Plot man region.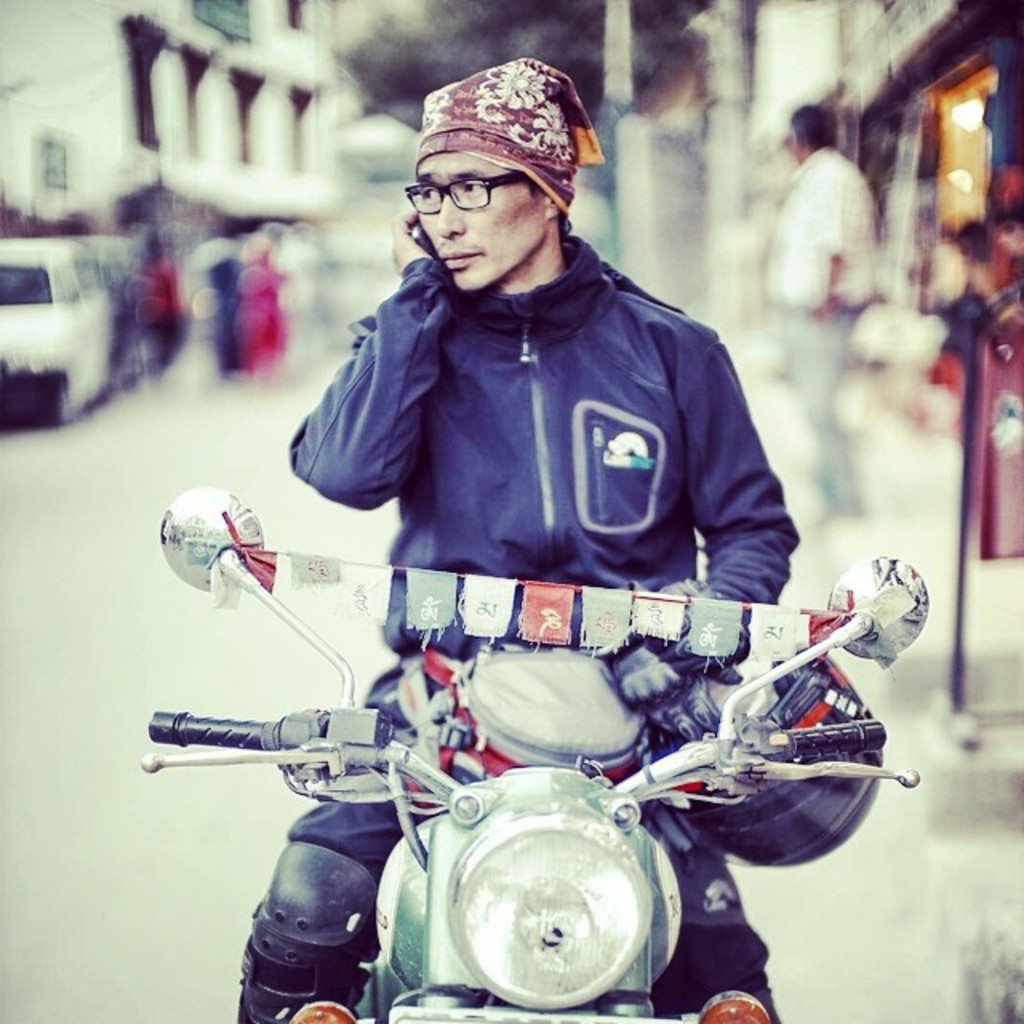
Plotted at [left=758, top=107, right=882, bottom=522].
